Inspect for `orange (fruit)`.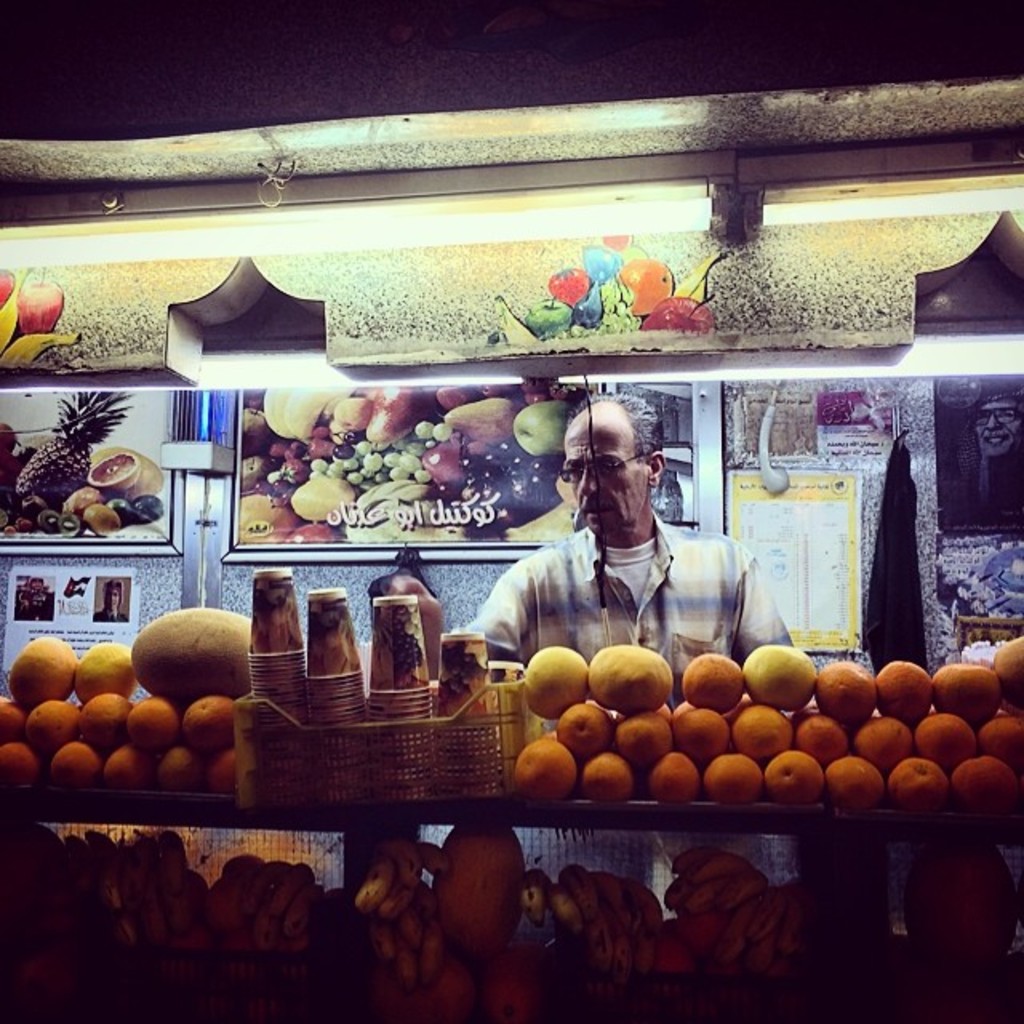
Inspection: box(667, 701, 723, 747).
